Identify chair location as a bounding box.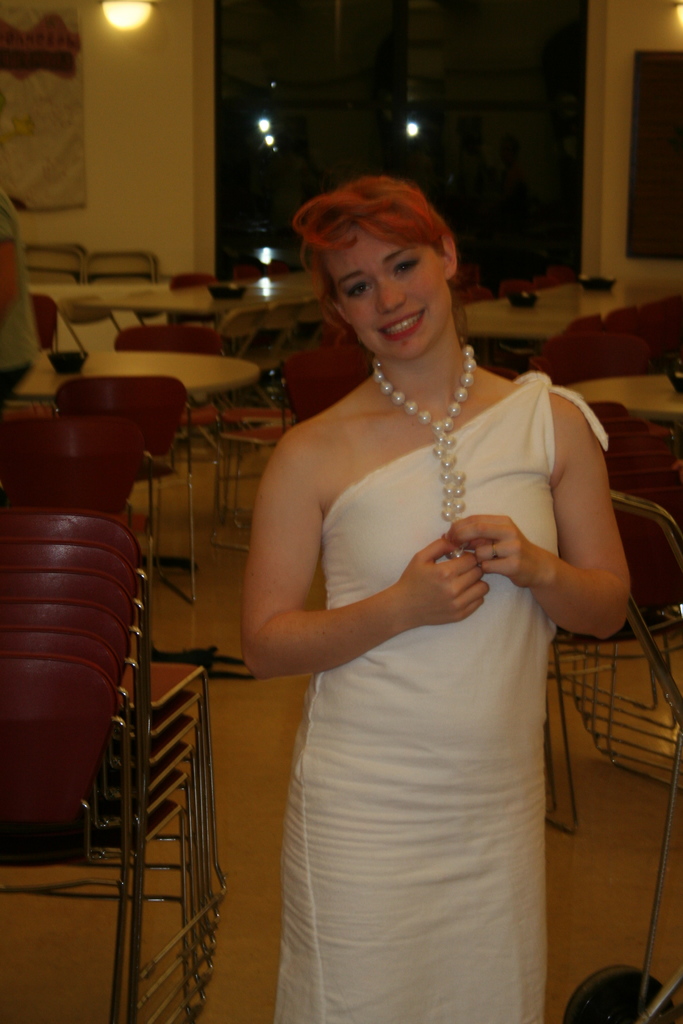
{"x1": 0, "y1": 418, "x2": 158, "y2": 536}.
